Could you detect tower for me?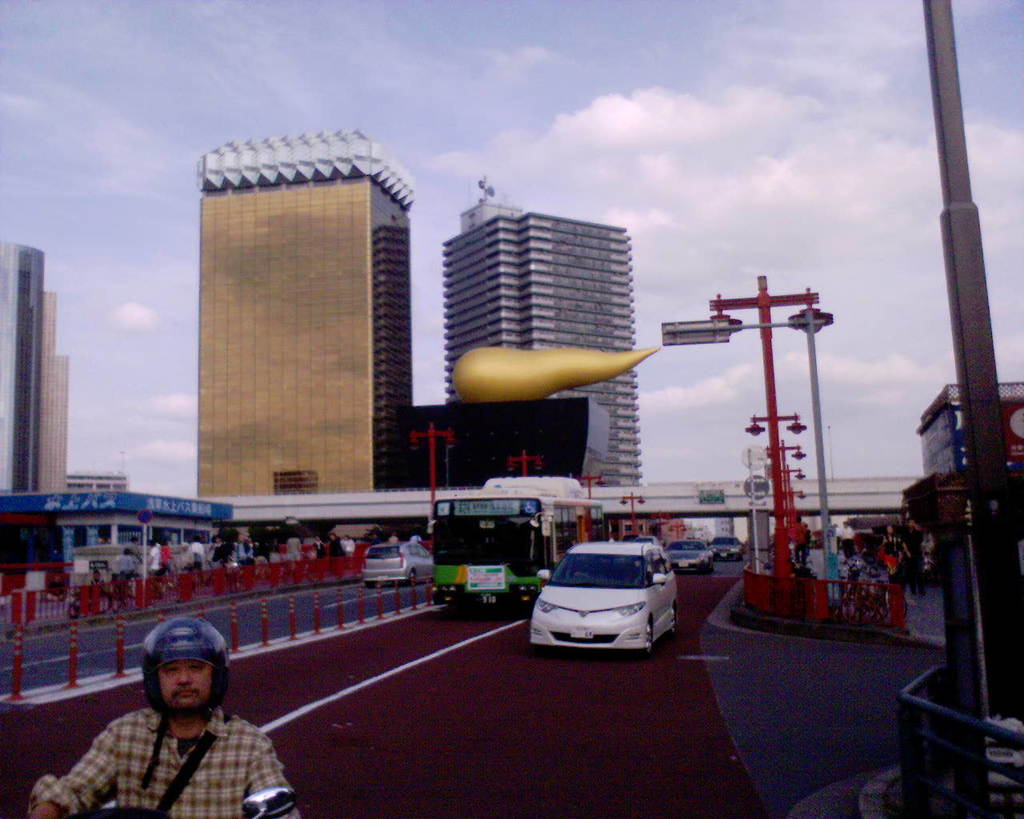
Detection result: x1=0 y1=242 x2=46 y2=492.
